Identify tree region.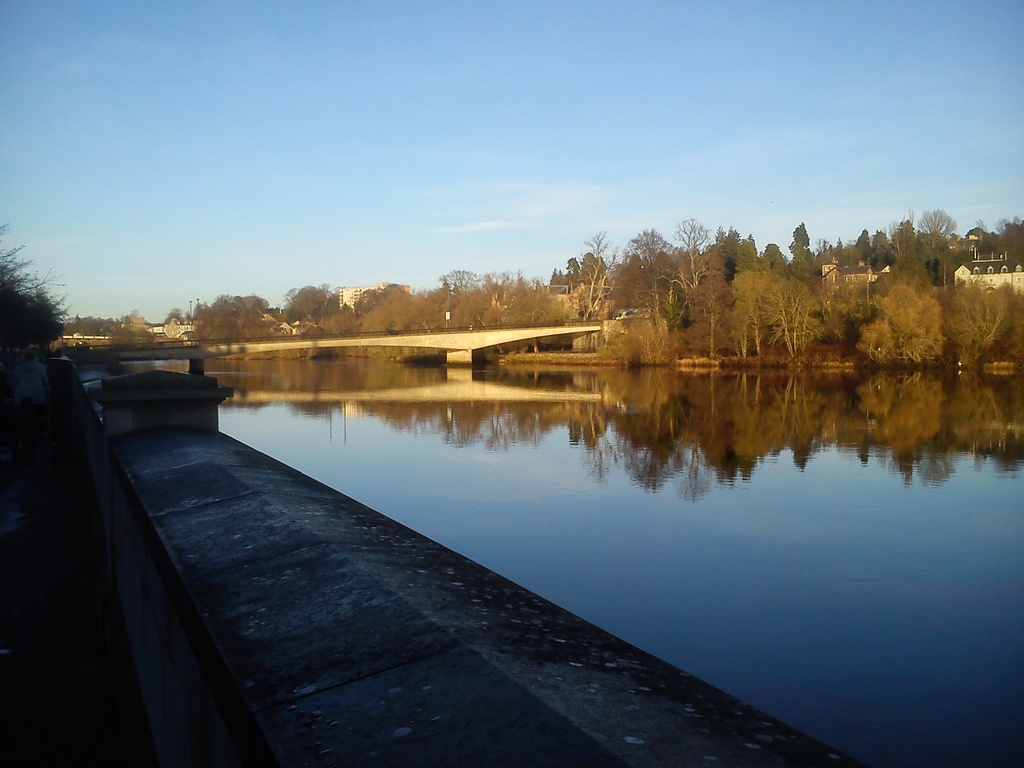
Region: bbox=(829, 232, 888, 285).
